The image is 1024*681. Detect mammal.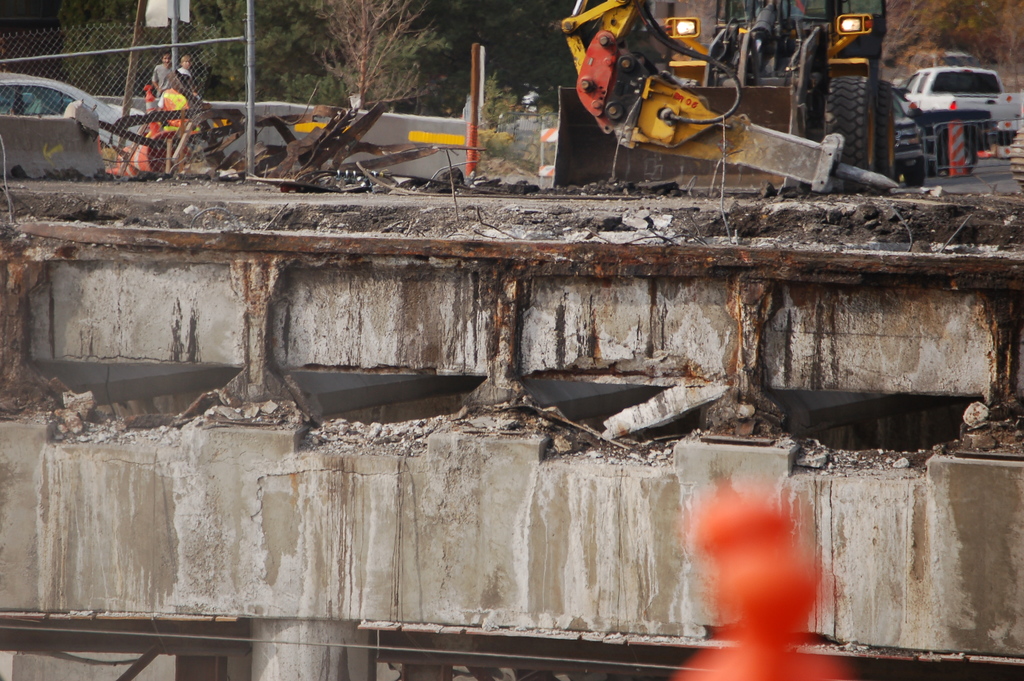
Detection: [173,53,201,95].
